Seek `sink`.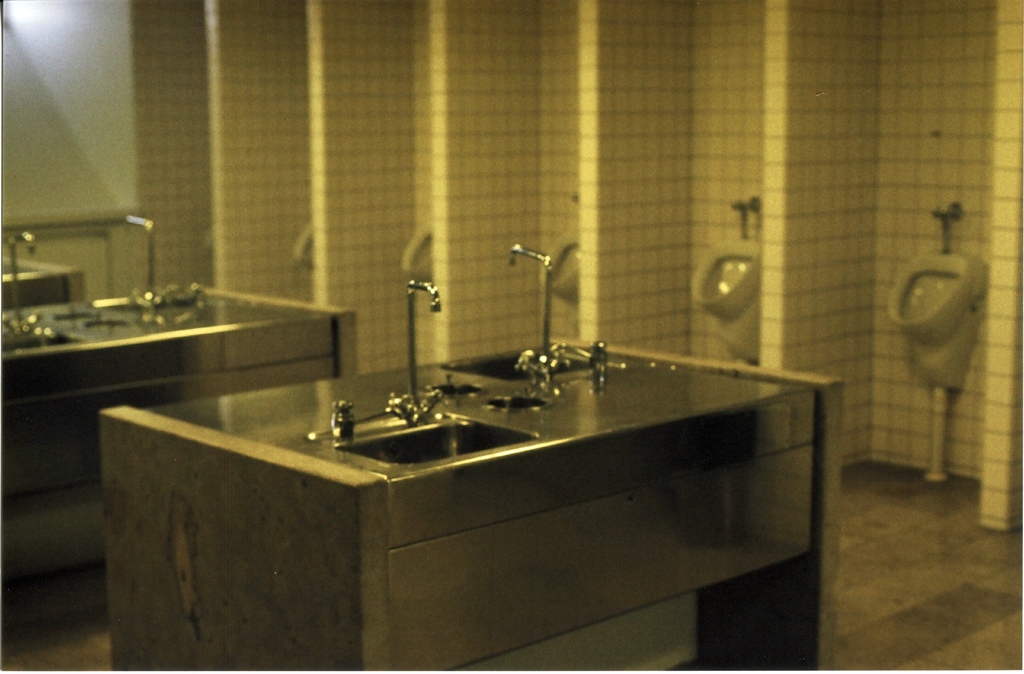
(444, 240, 625, 386).
